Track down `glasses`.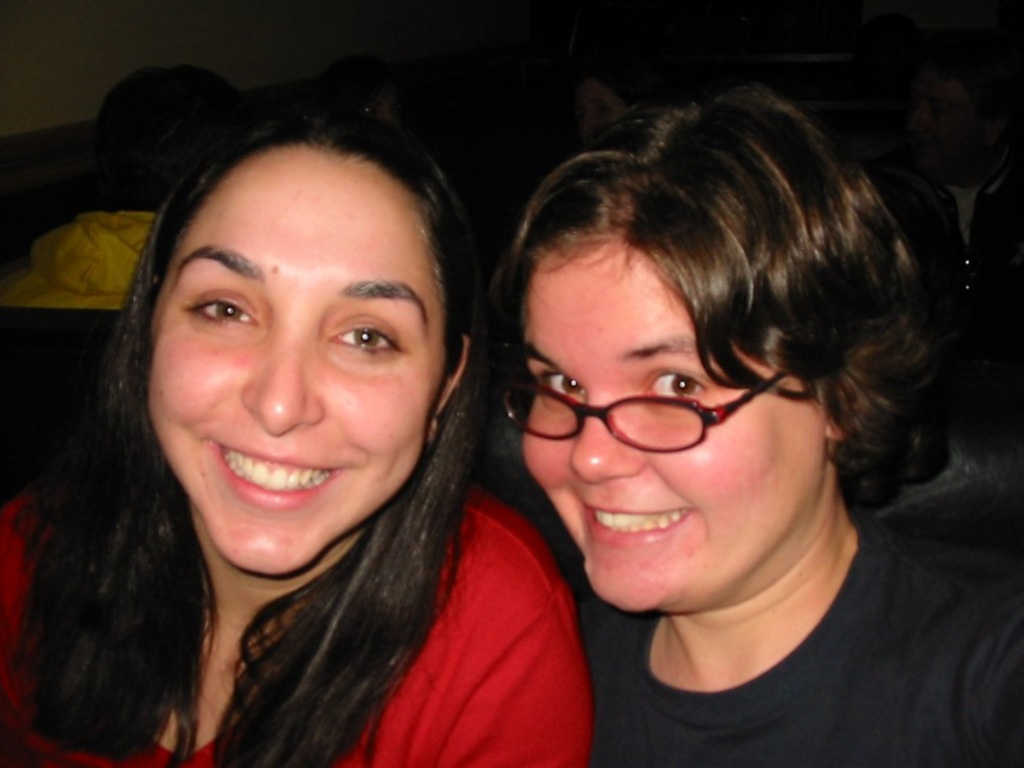
Tracked to box(494, 372, 790, 453).
